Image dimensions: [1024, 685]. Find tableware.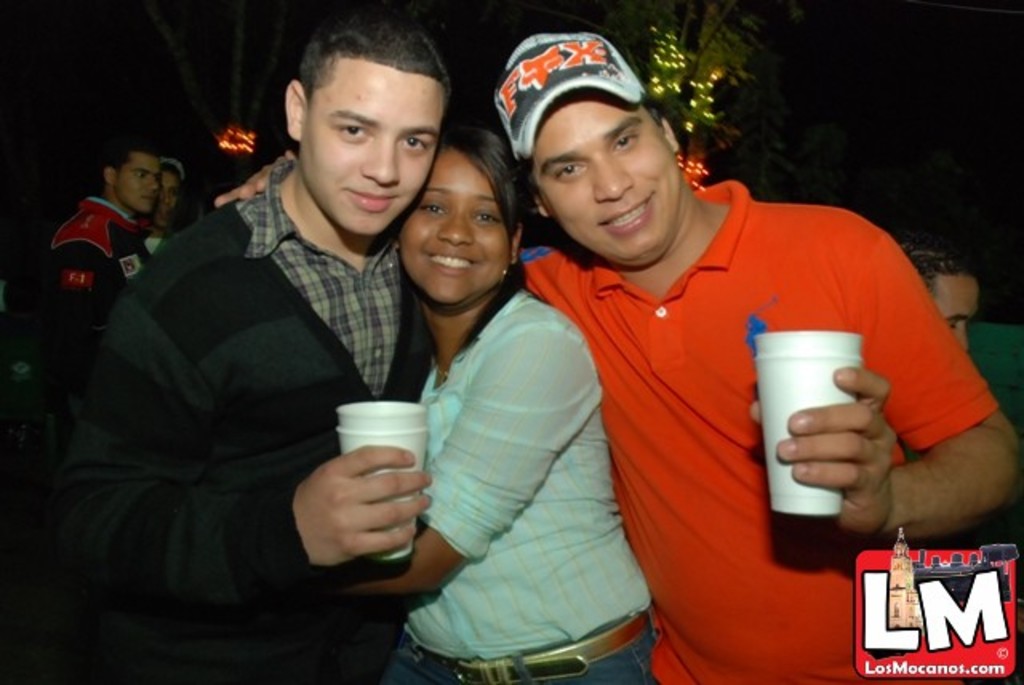
left=749, top=330, right=869, bottom=517.
